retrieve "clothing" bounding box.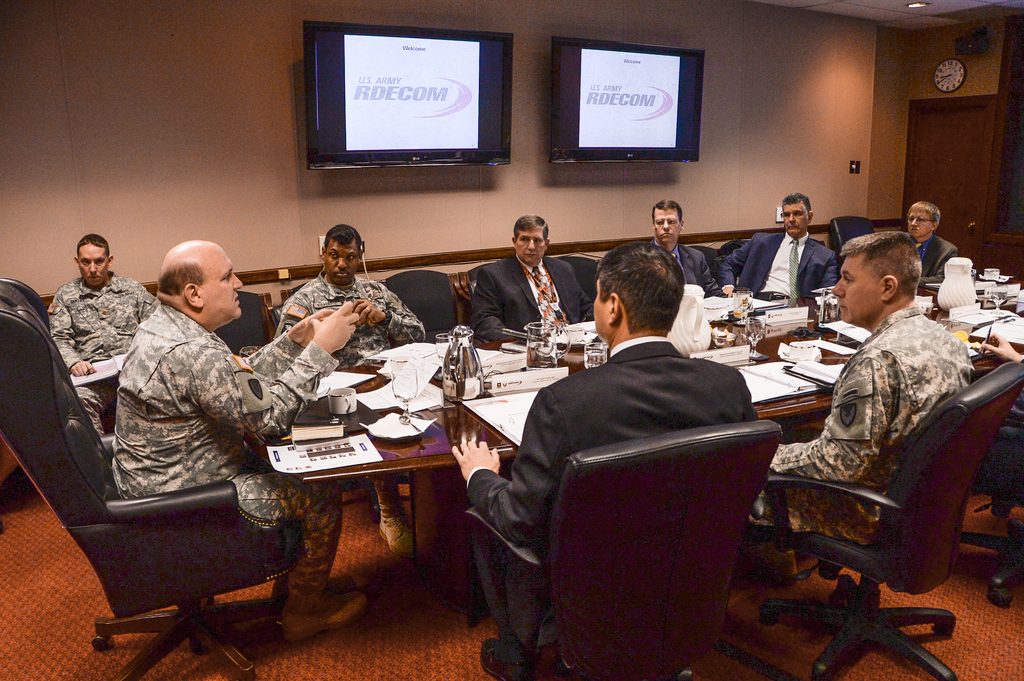
Bounding box: box=[116, 303, 333, 623].
